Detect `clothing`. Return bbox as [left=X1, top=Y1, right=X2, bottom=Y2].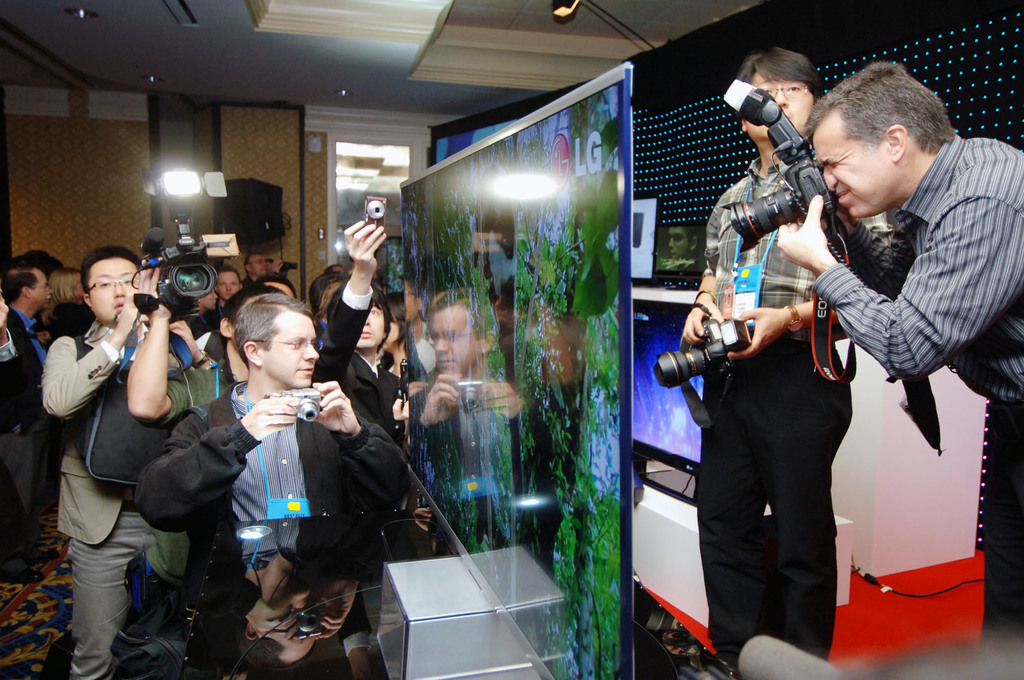
[left=145, top=381, right=410, bottom=538].
